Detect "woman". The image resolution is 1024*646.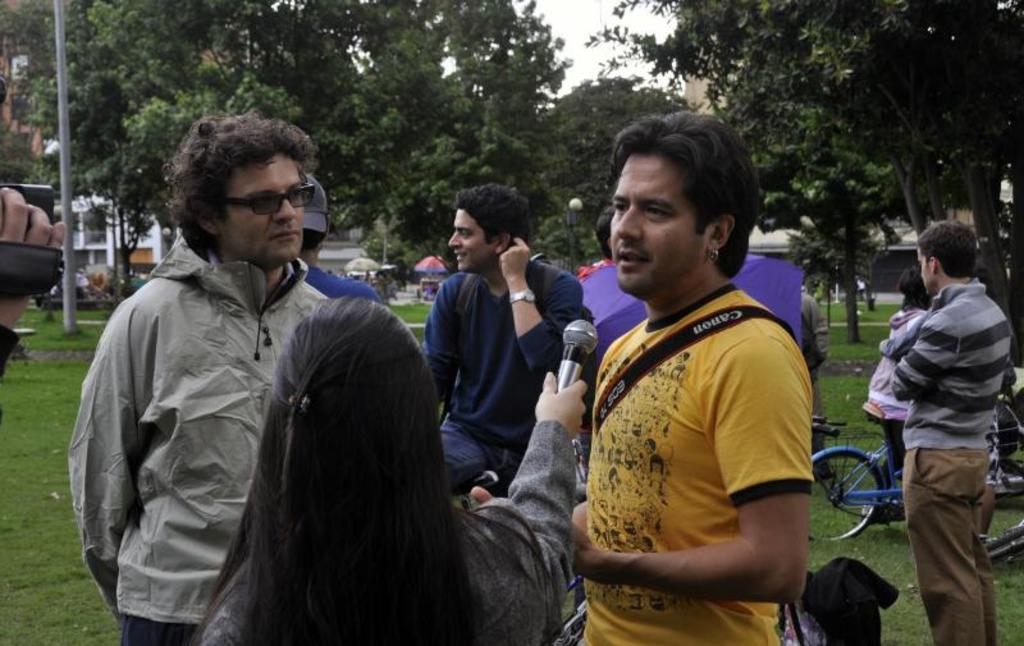
855, 264, 934, 523.
